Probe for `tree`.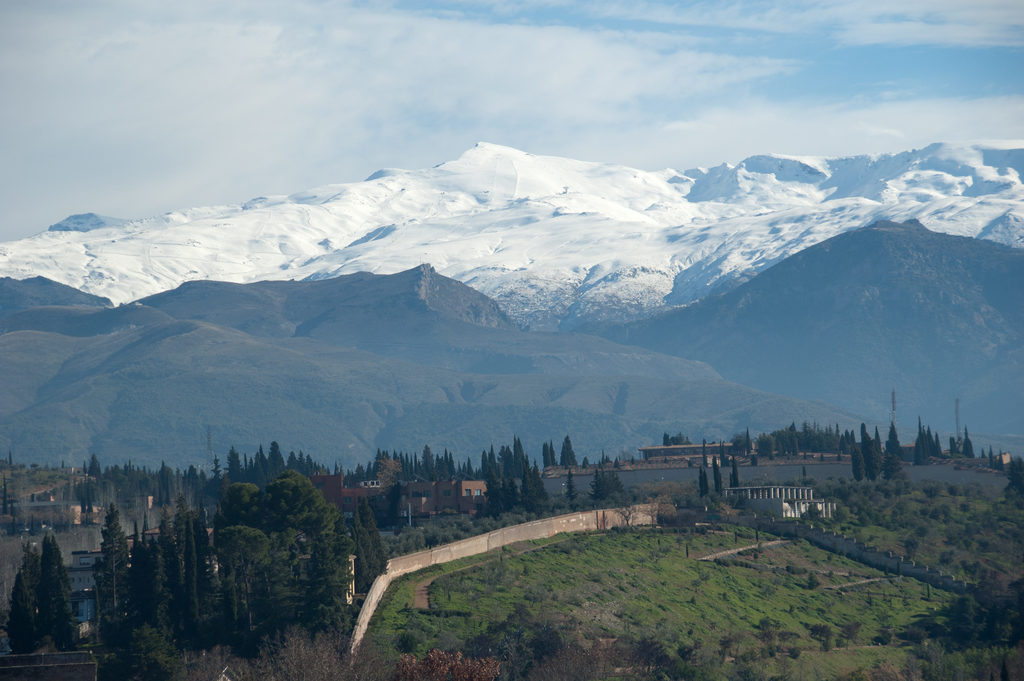
Probe result: bbox=(808, 622, 840, 650).
